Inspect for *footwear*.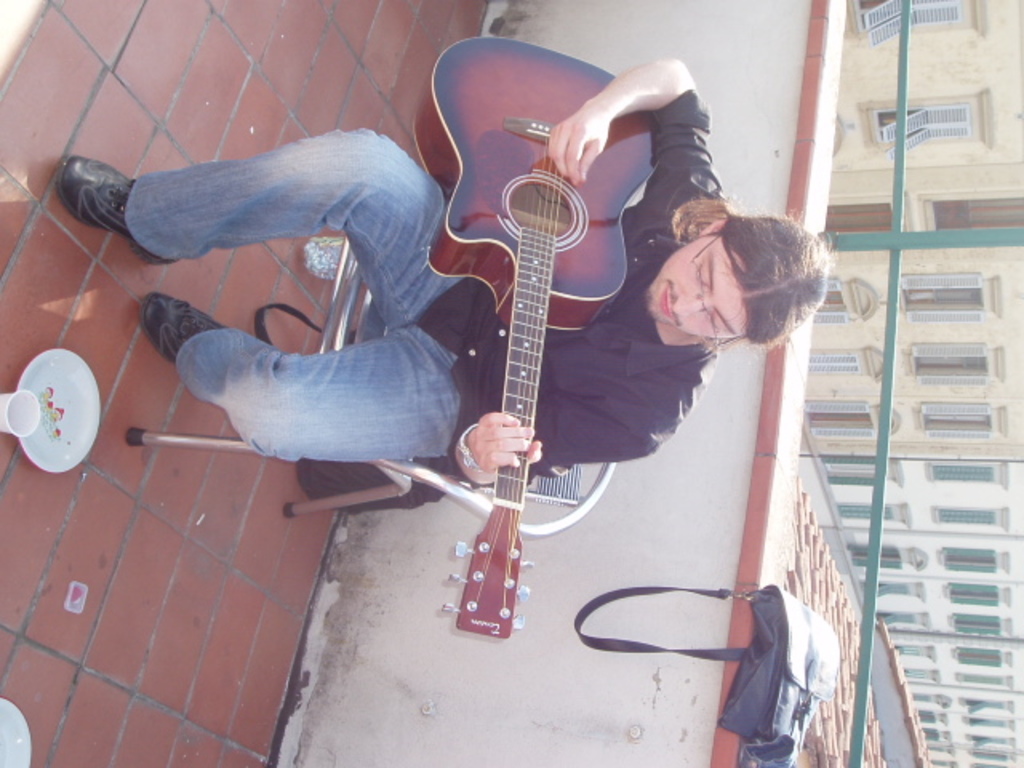
Inspection: [left=59, top=158, right=181, bottom=264].
